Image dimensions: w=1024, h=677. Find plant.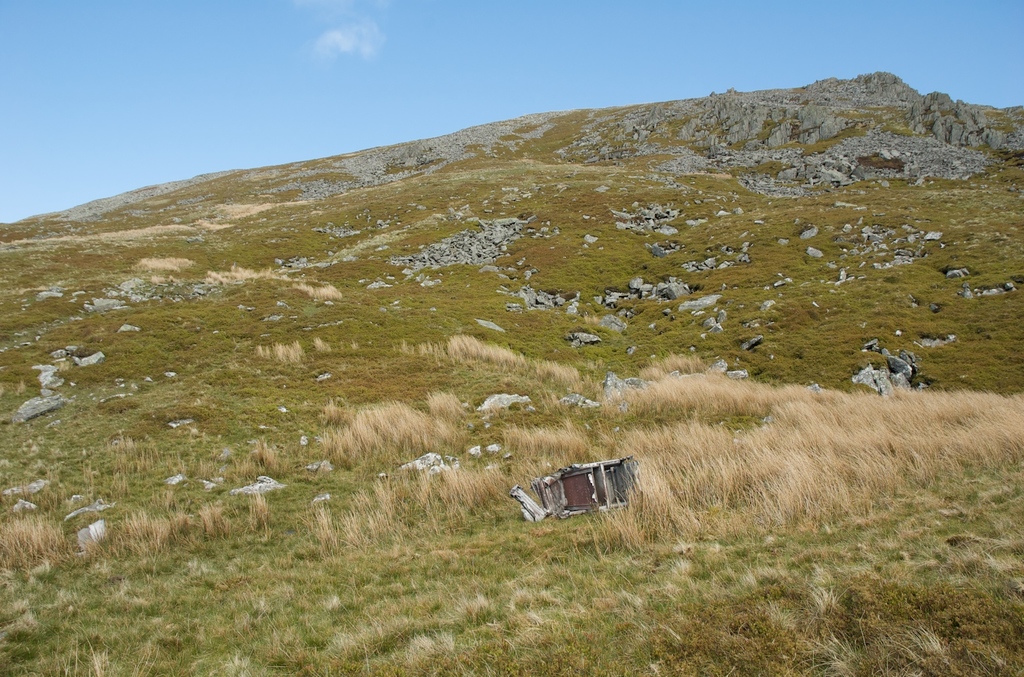
402,338,437,361.
